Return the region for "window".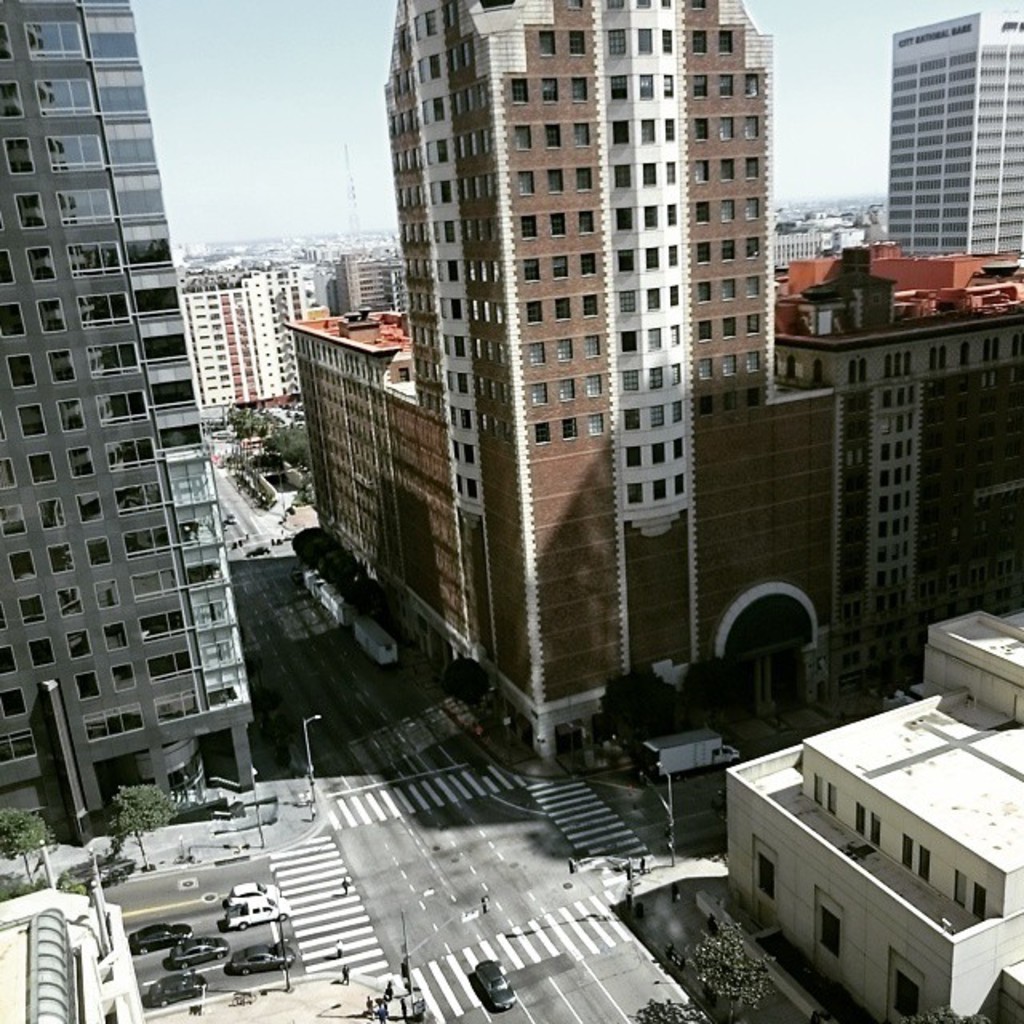
locate(582, 210, 594, 232).
